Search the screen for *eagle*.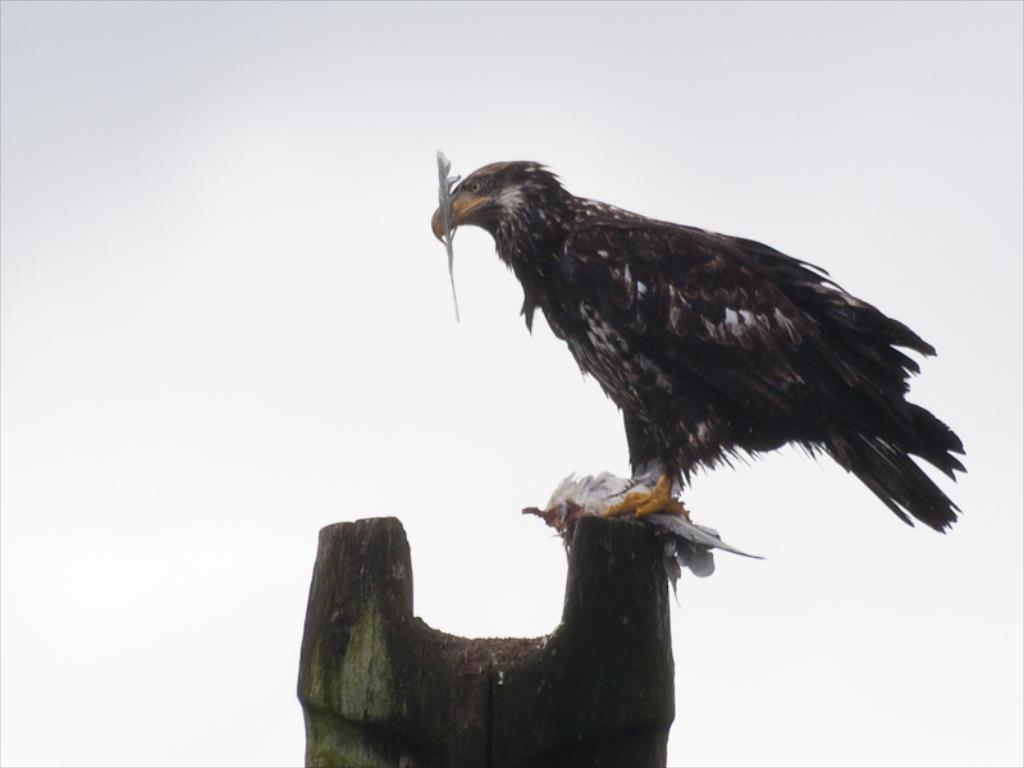
Found at [left=431, top=163, right=975, bottom=532].
